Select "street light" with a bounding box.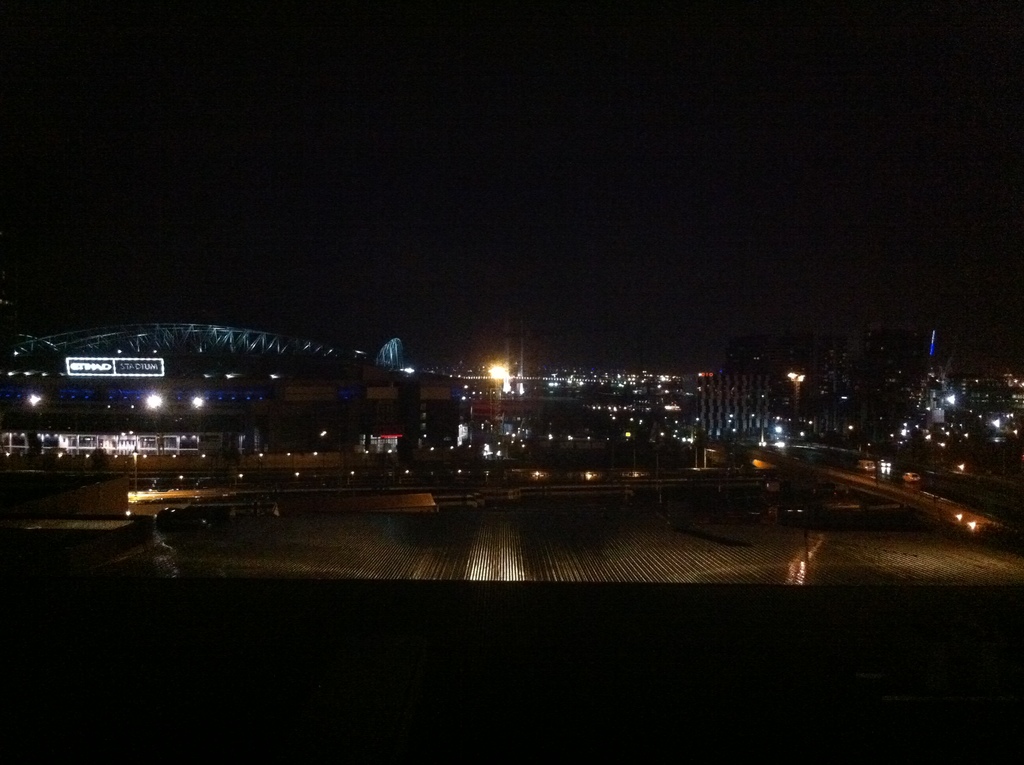
<region>582, 433, 593, 453</region>.
